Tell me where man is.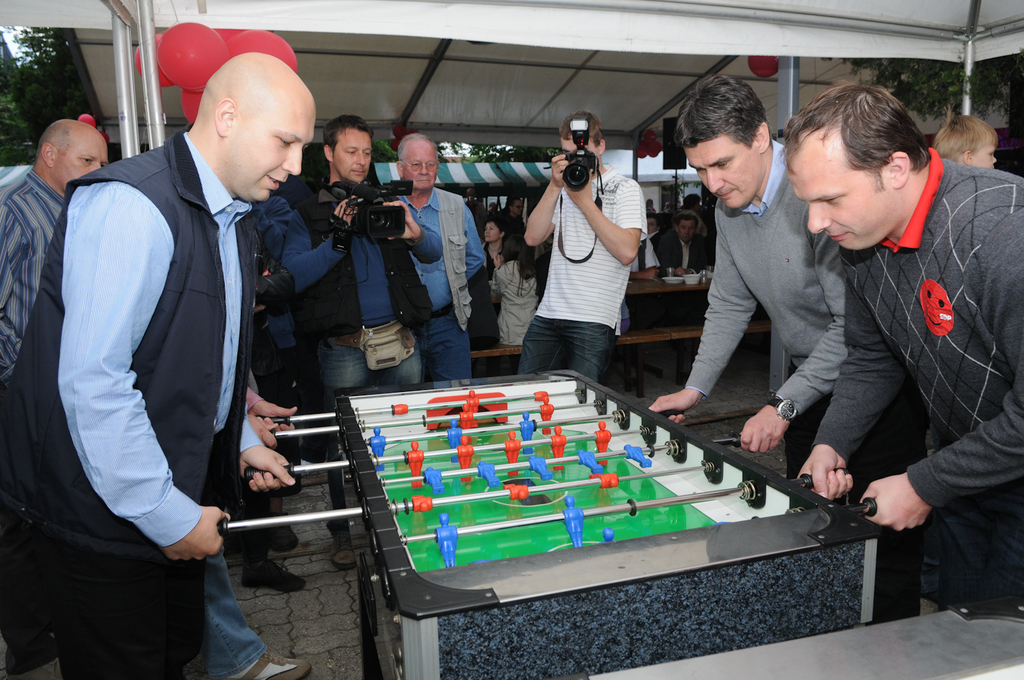
man is at [647, 73, 927, 627].
